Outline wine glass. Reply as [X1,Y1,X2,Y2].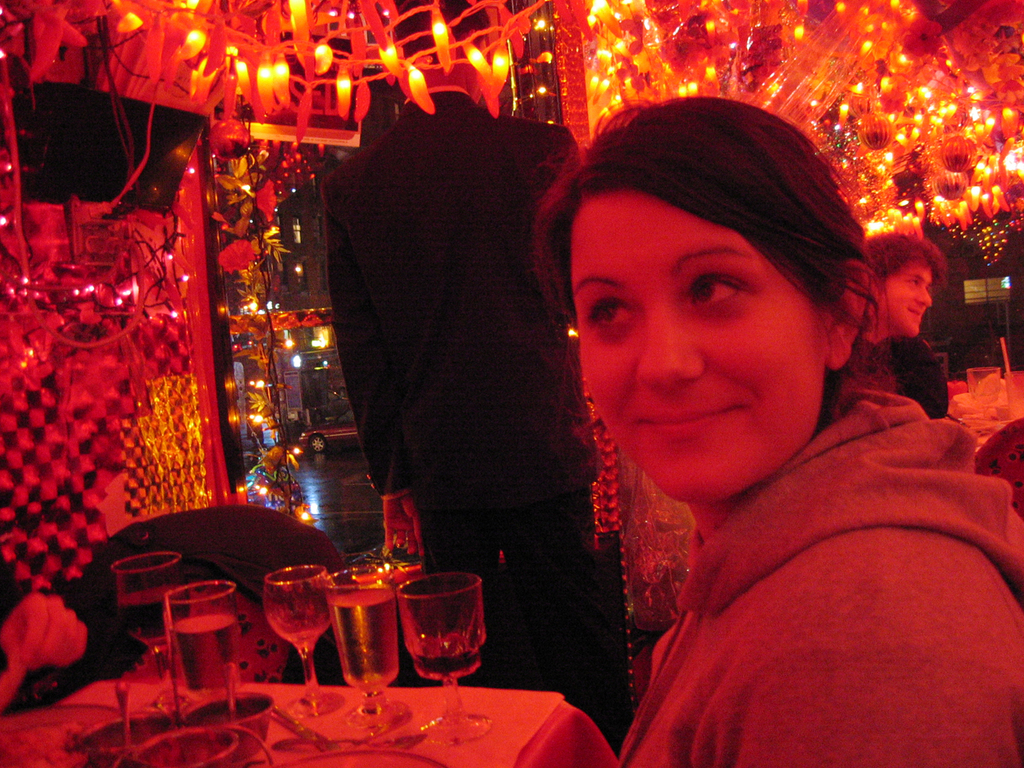
[333,567,393,732].
